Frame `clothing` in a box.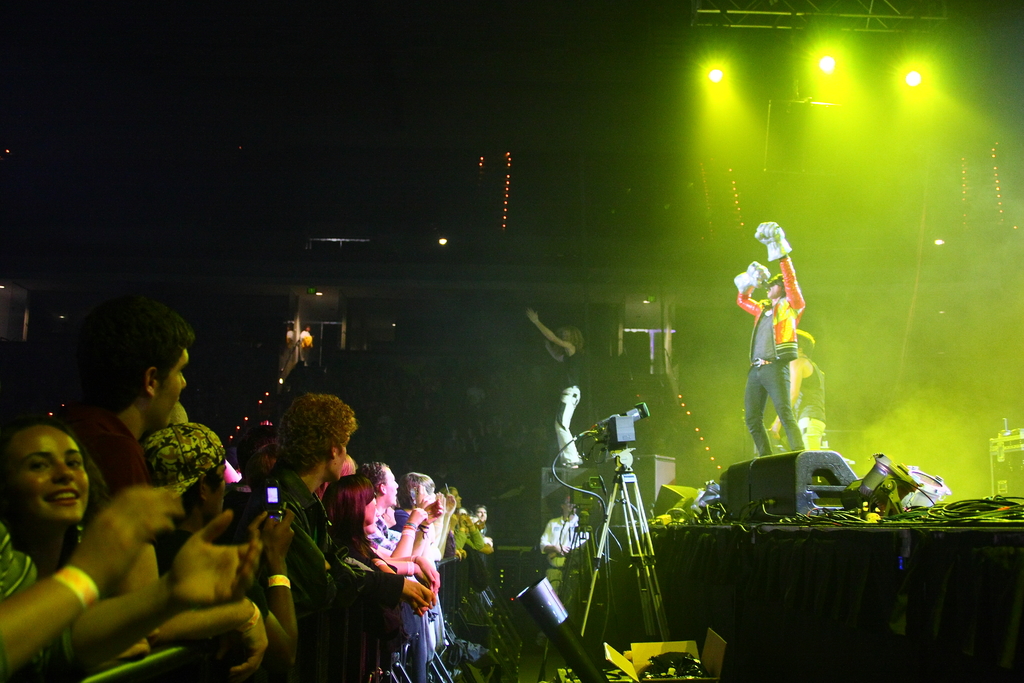
bbox(278, 466, 326, 584).
